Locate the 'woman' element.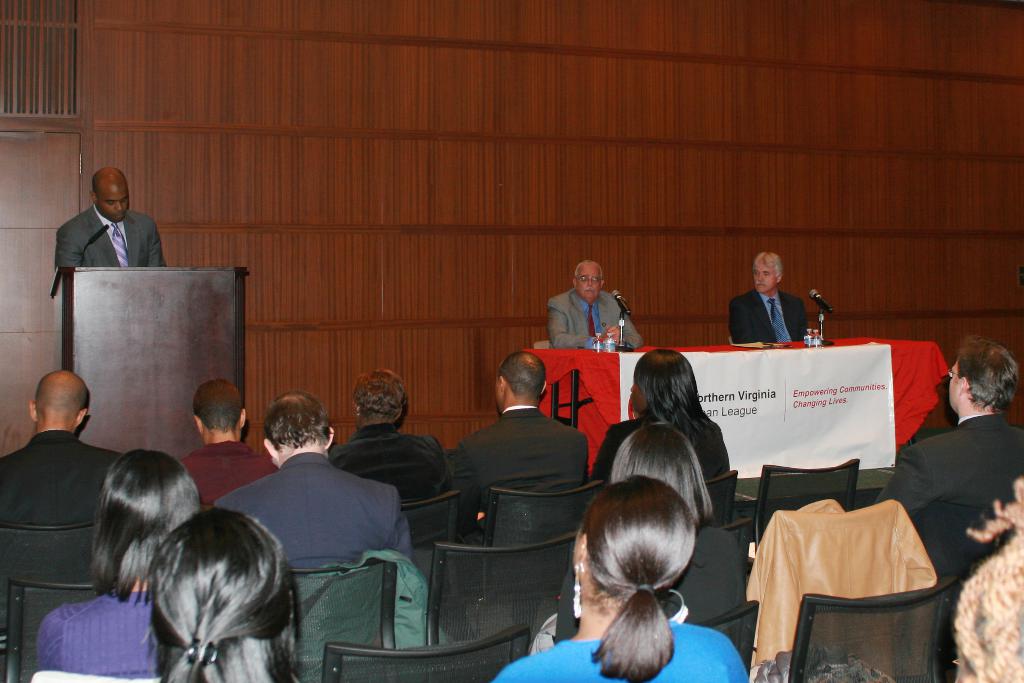
Element bbox: {"x1": 493, "y1": 478, "x2": 754, "y2": 682}.
